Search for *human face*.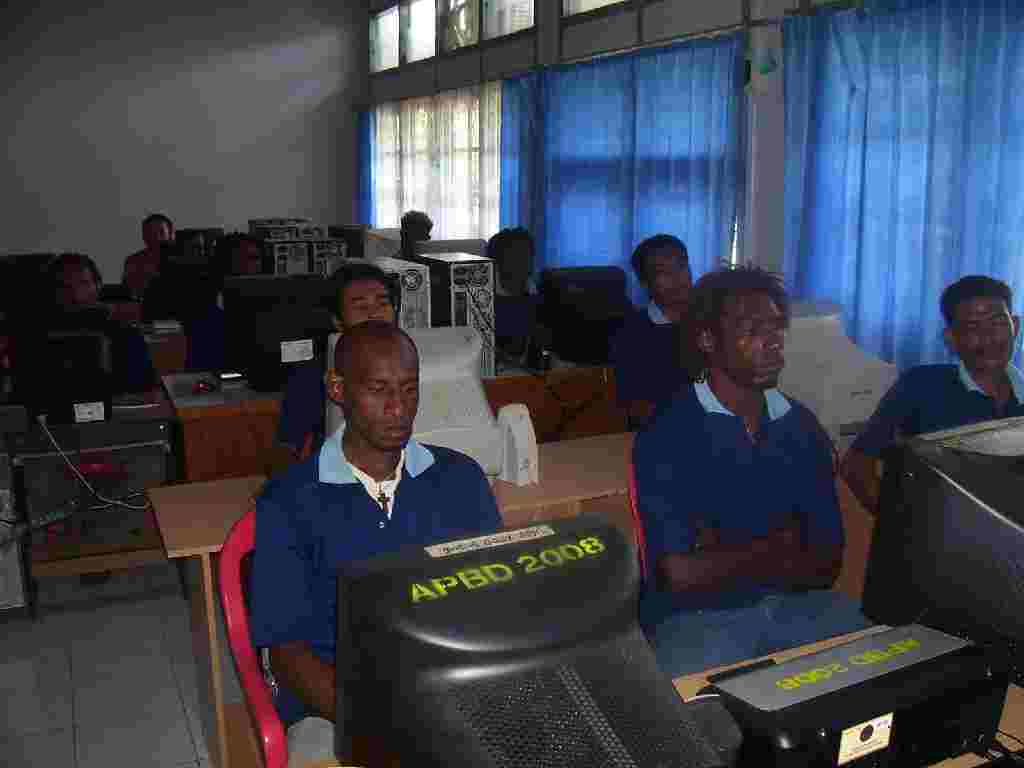
Found at (645, 254, 688, 308).
